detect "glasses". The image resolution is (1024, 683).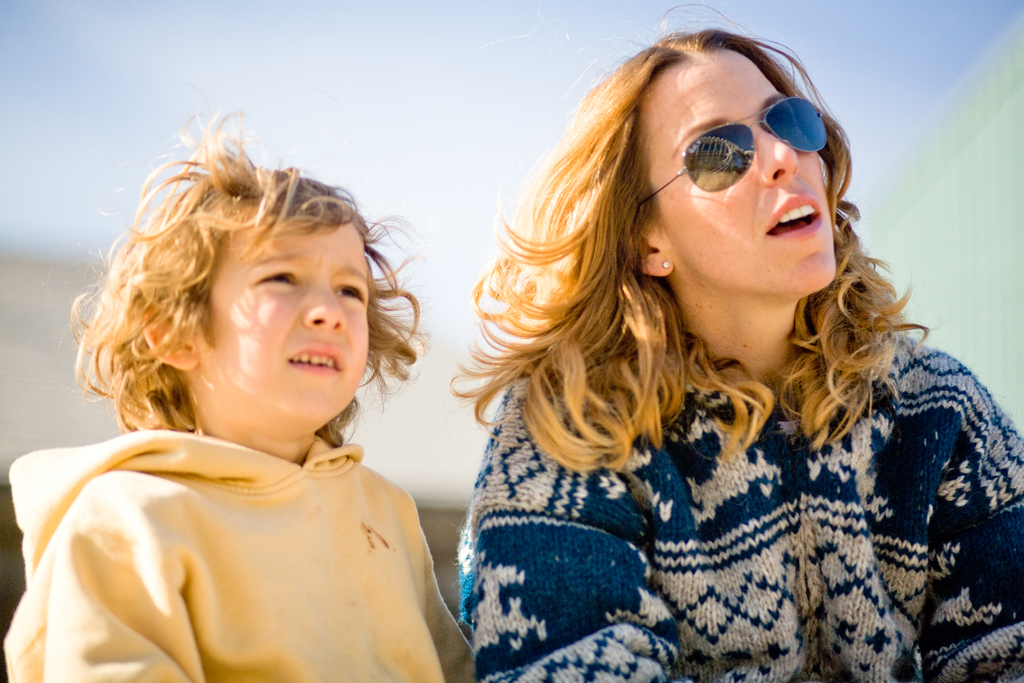
box=[633, 96, 832, 217].
